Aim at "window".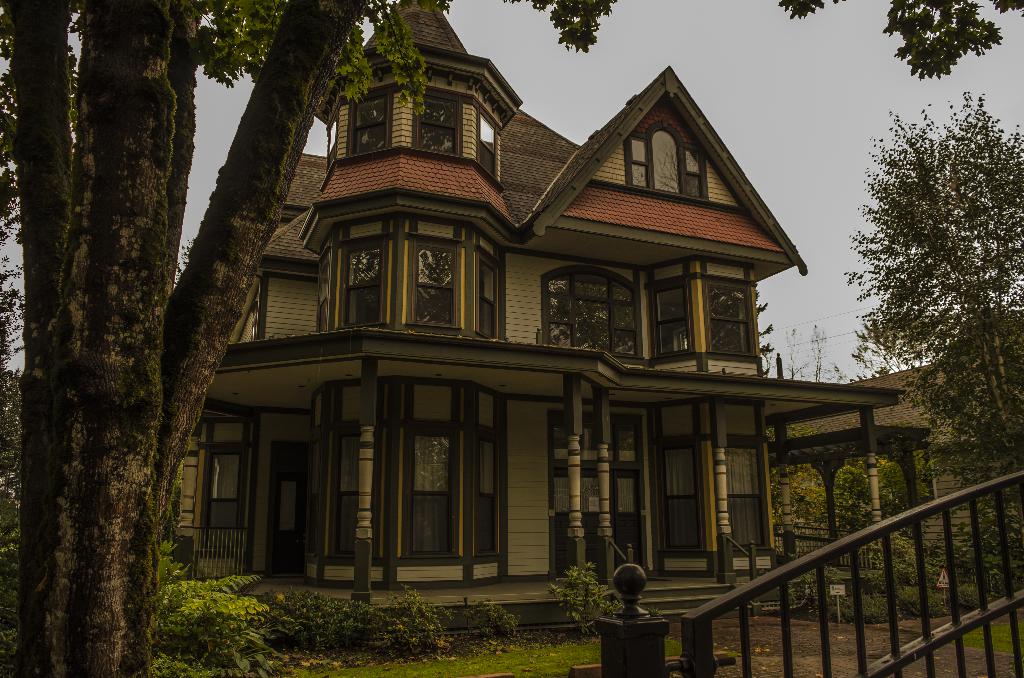
Aimed at region(415, 90, 462, 161).
